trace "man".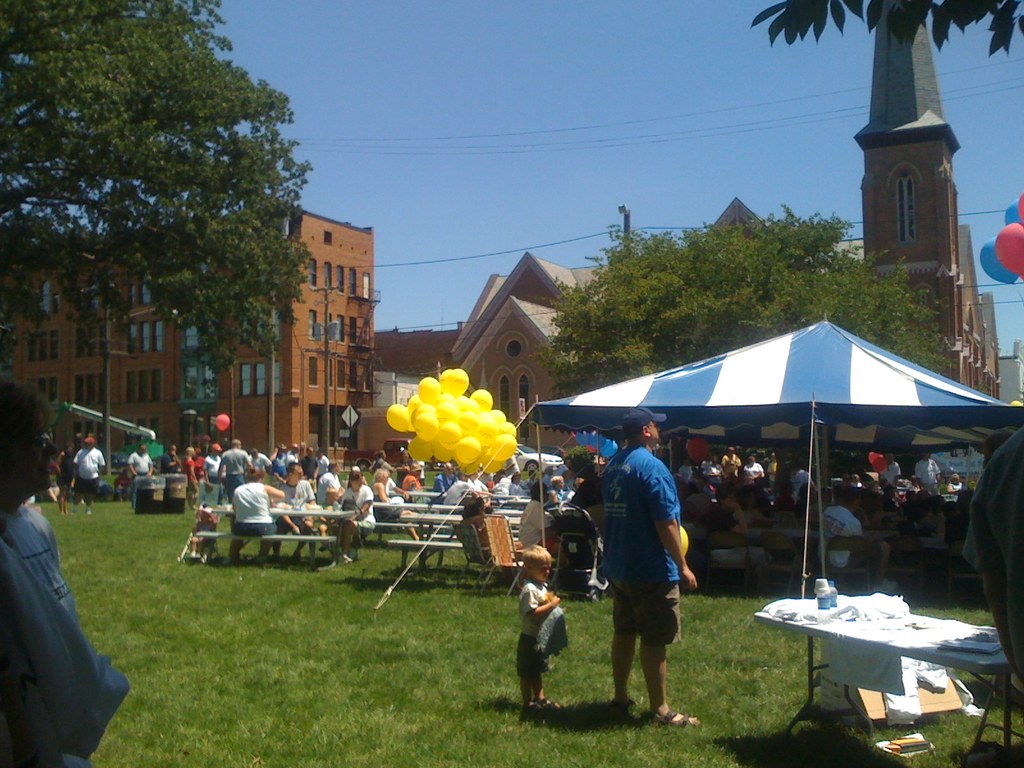
Traced to 266 463 319 550.
